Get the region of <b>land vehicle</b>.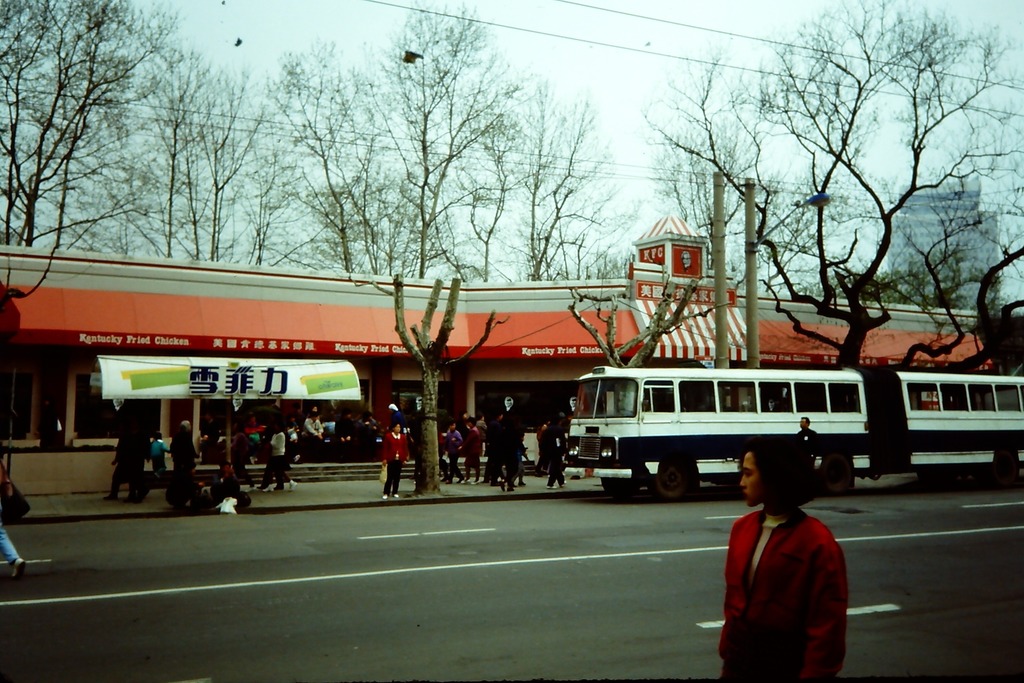
{"left": 564, "top": 368, "right": 1023, "bottom": 496}.
